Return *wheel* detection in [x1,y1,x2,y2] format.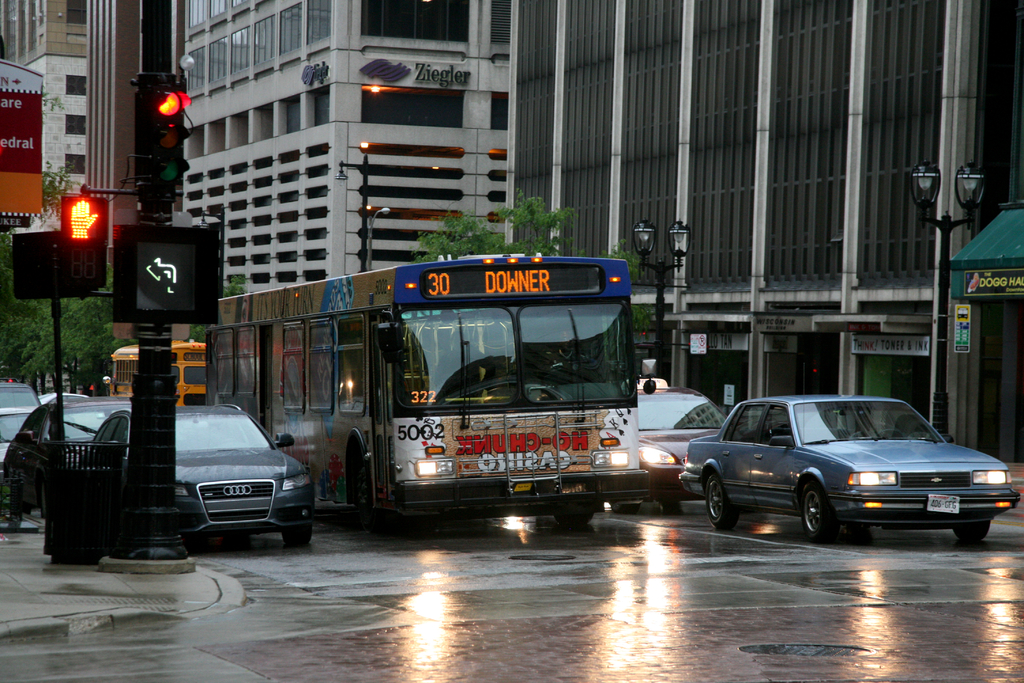
[794,479,835,543].
